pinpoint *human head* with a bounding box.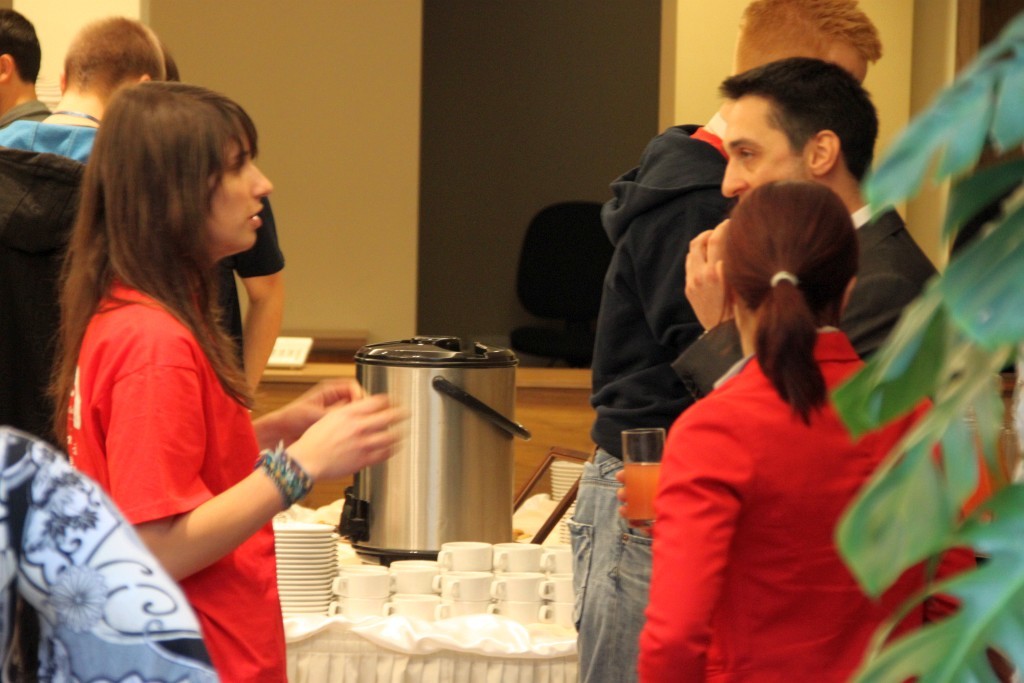
[left=731, top=0, right=886, bottom=83].
